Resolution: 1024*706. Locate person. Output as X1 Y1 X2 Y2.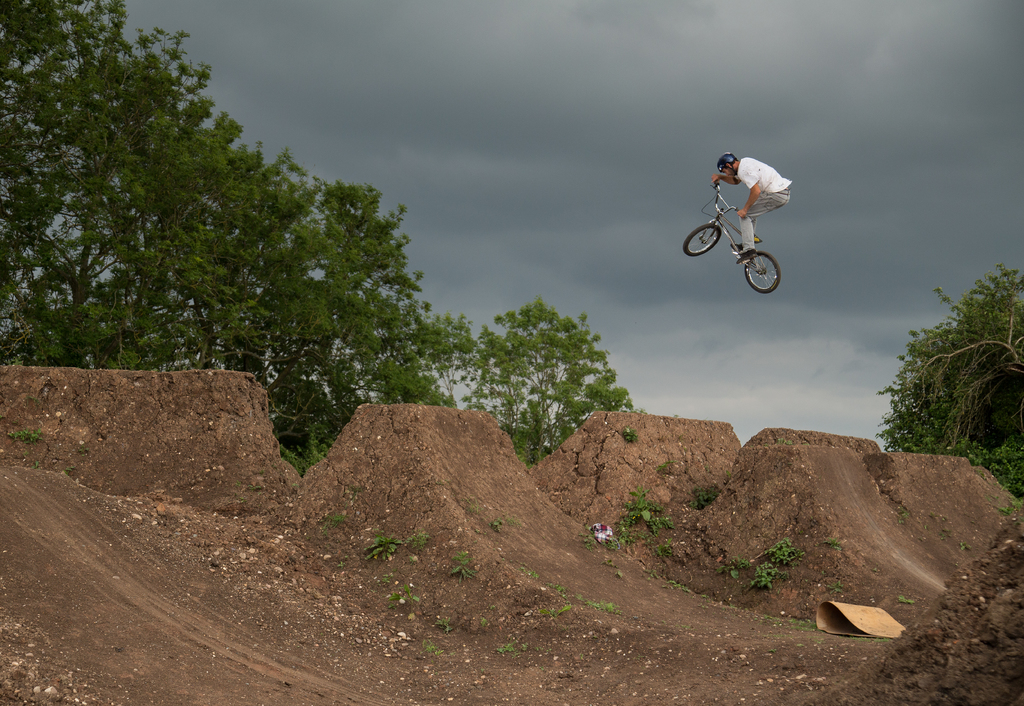
713 154 790 265.
